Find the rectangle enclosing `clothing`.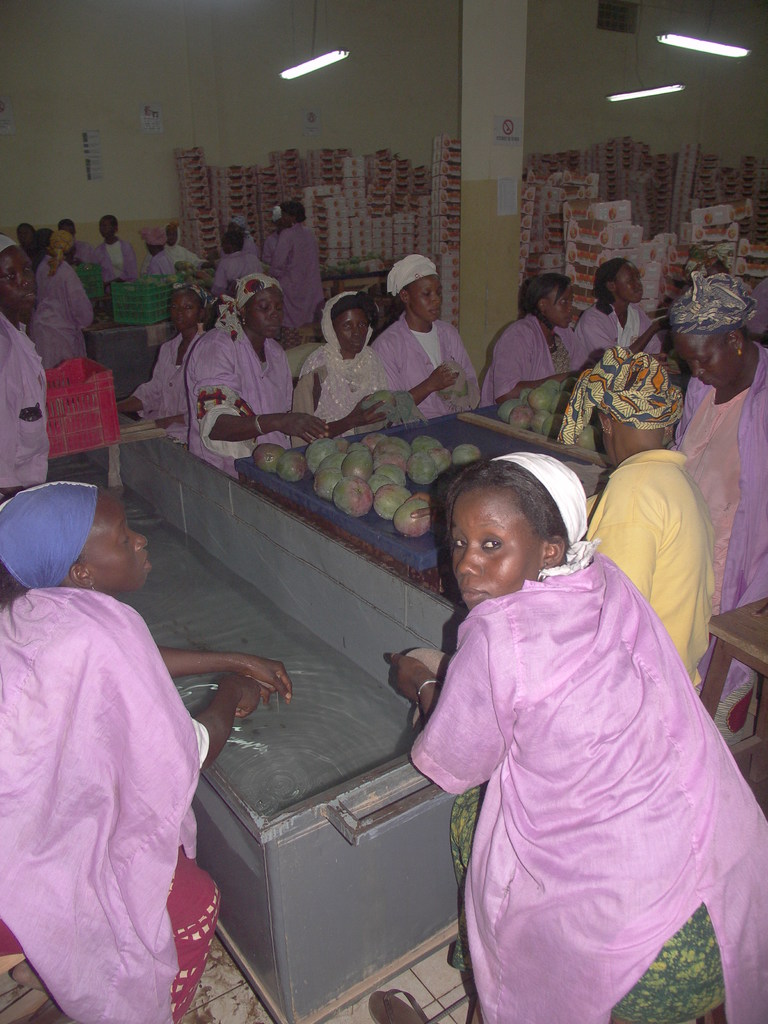
x1=138, y1=241, x2=187, y2=283.
